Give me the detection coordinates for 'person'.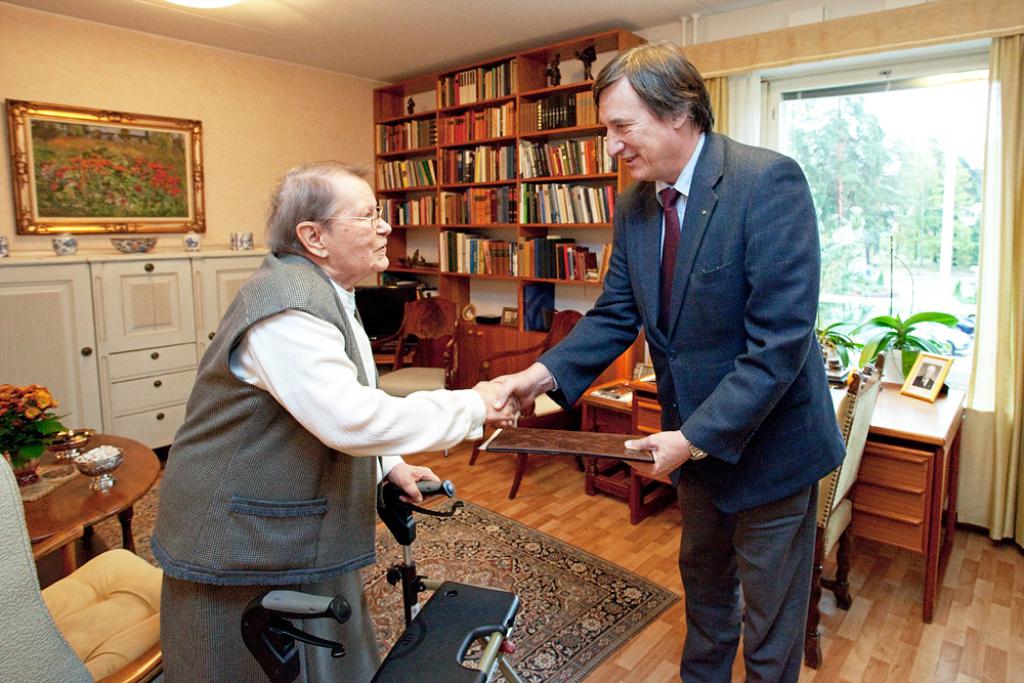
<bbox>480, 34, 856, 682</bbox>.
